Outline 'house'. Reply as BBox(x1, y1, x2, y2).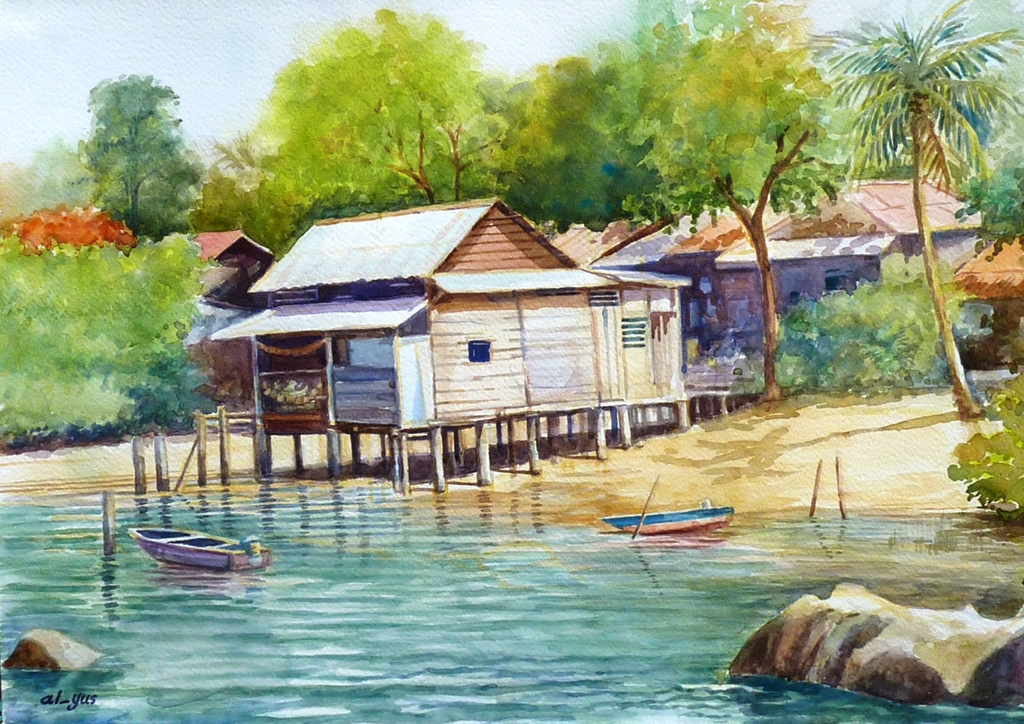
BBox(669, 190, 788, 356).
